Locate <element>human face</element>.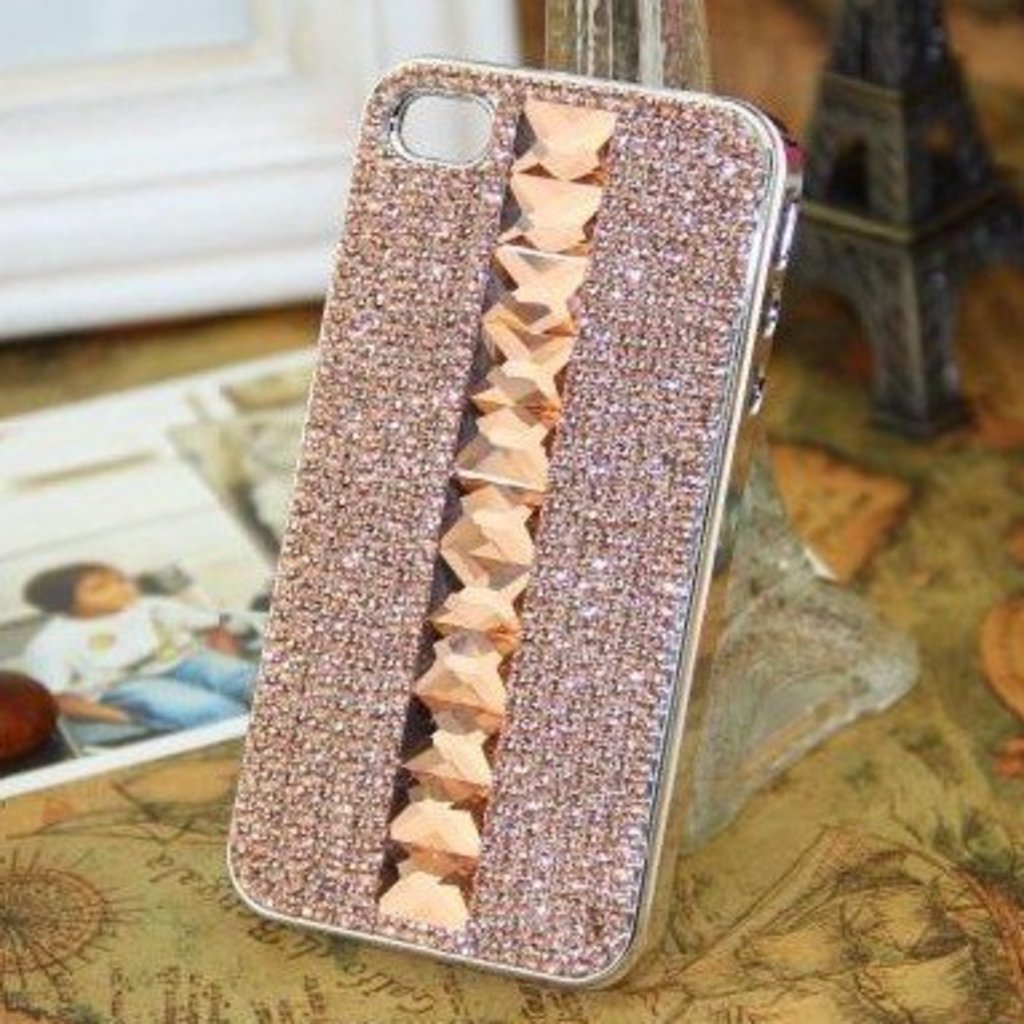
Bounding box: (left=72, top=572, right=142, bottom=607).
